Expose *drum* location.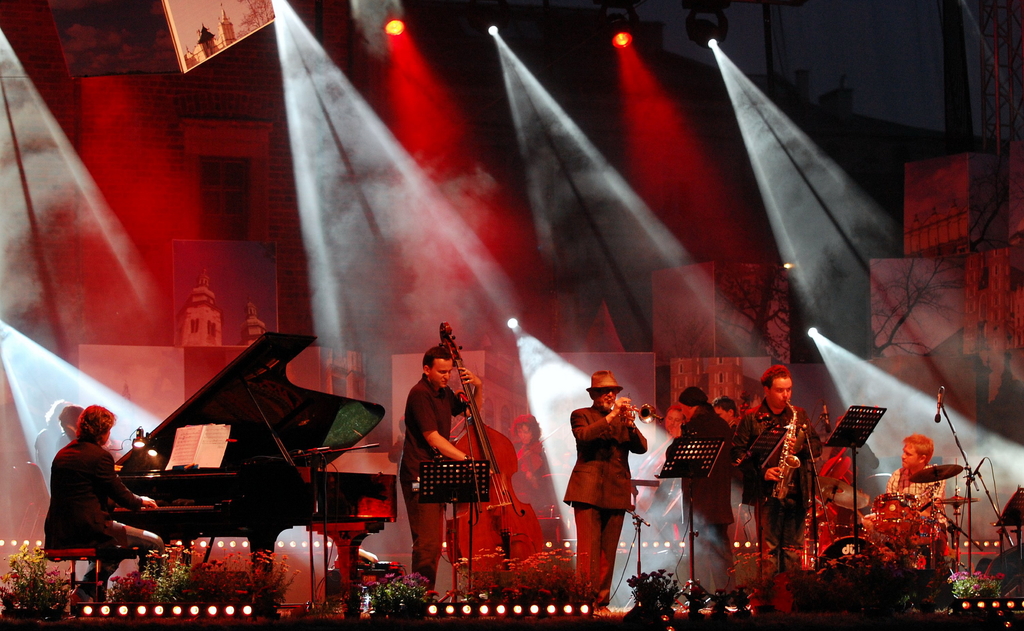
Exposed at box=[872, 495, 916, 520].
